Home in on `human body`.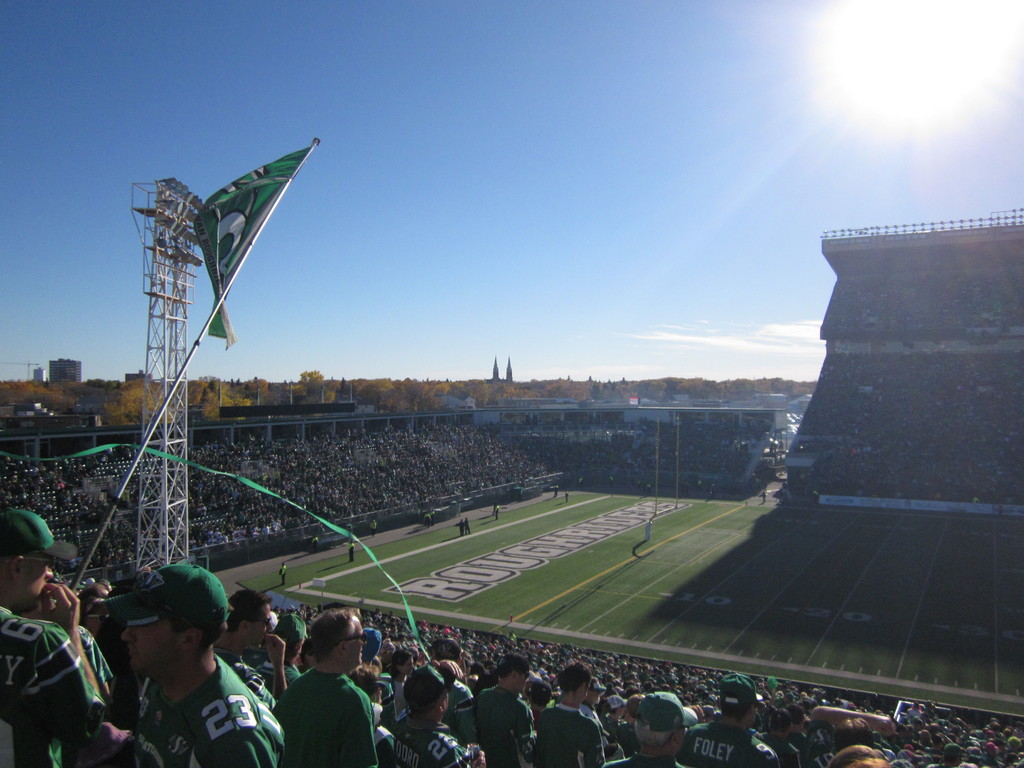
Homed in at pyautogui.locateOnScreen(524, 676, 550, 715).
